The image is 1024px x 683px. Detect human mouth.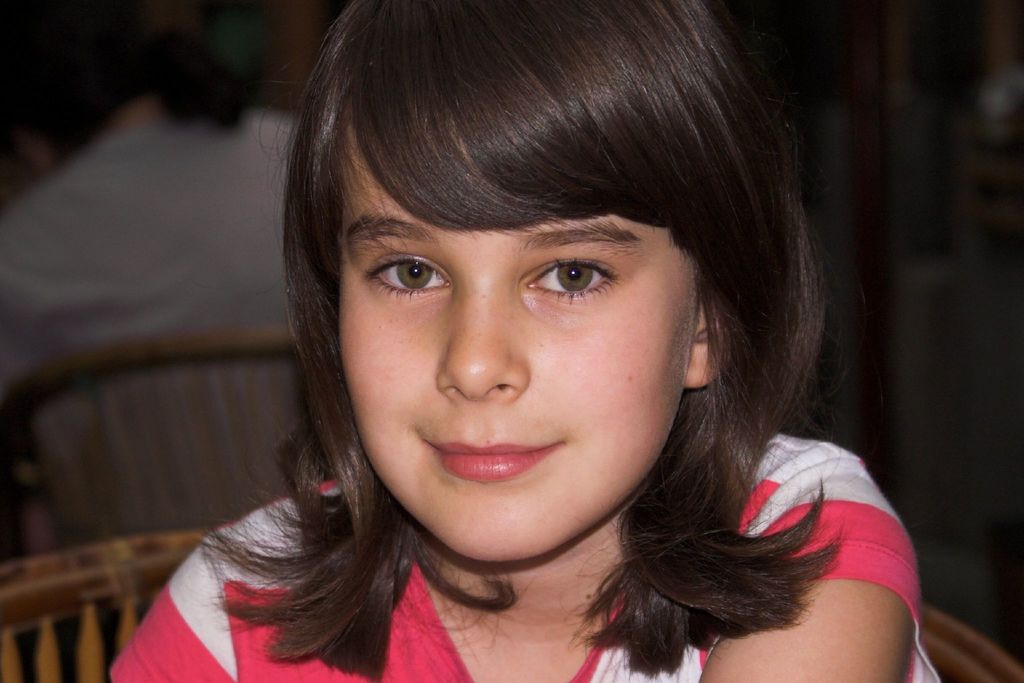
Detection: rect(428, 440, 564, 484).
